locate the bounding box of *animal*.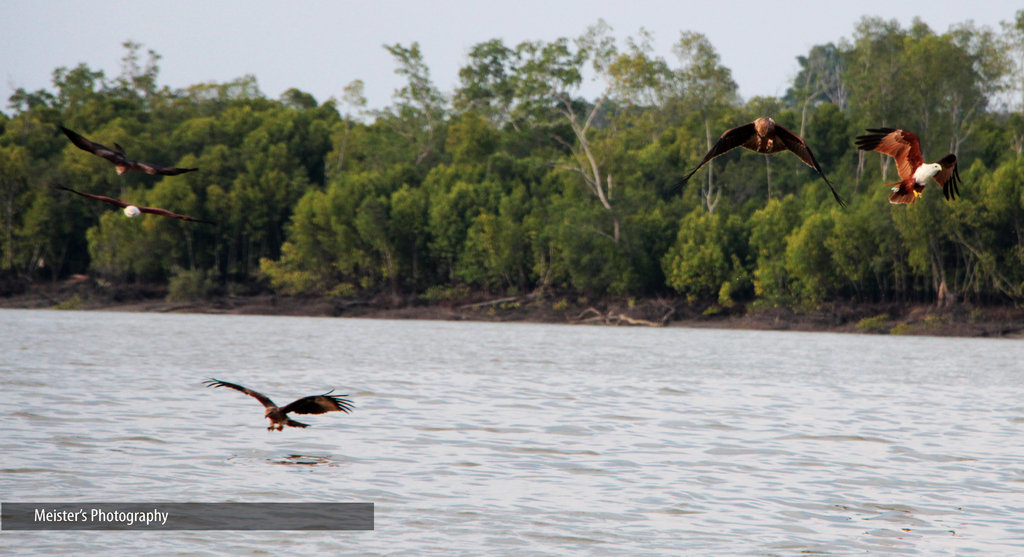
Bounding box: <box>63,123,202,178</box>.
